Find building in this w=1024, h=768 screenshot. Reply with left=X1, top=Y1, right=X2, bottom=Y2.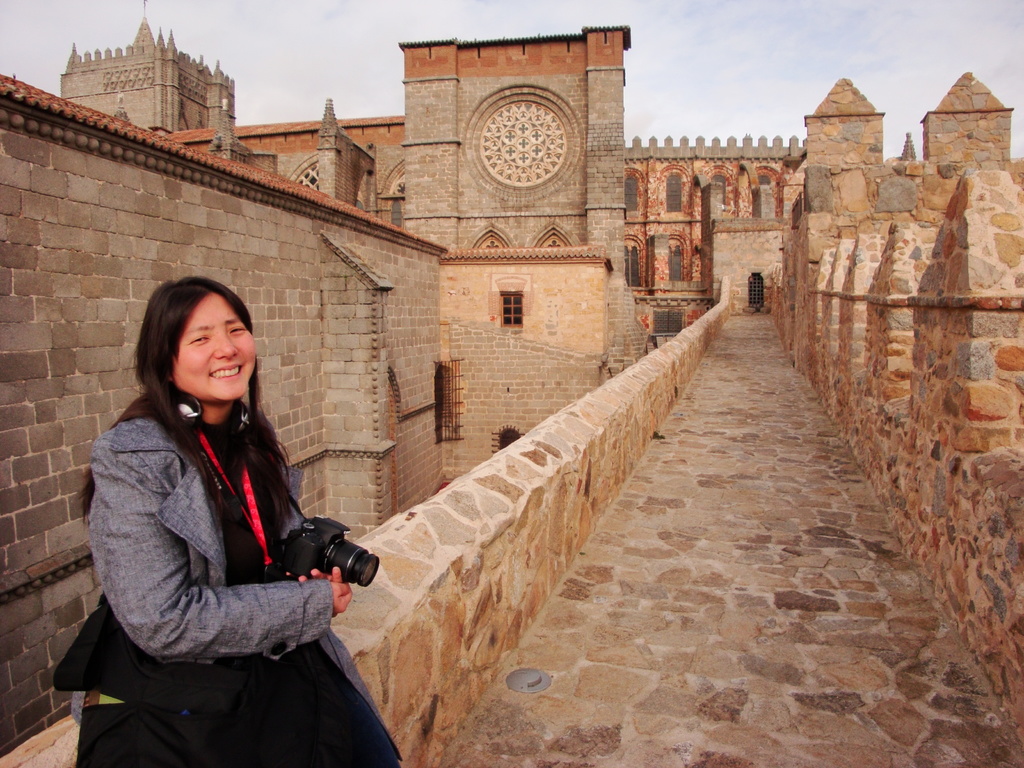
left=58, top=0, right=237, bottom=135.
